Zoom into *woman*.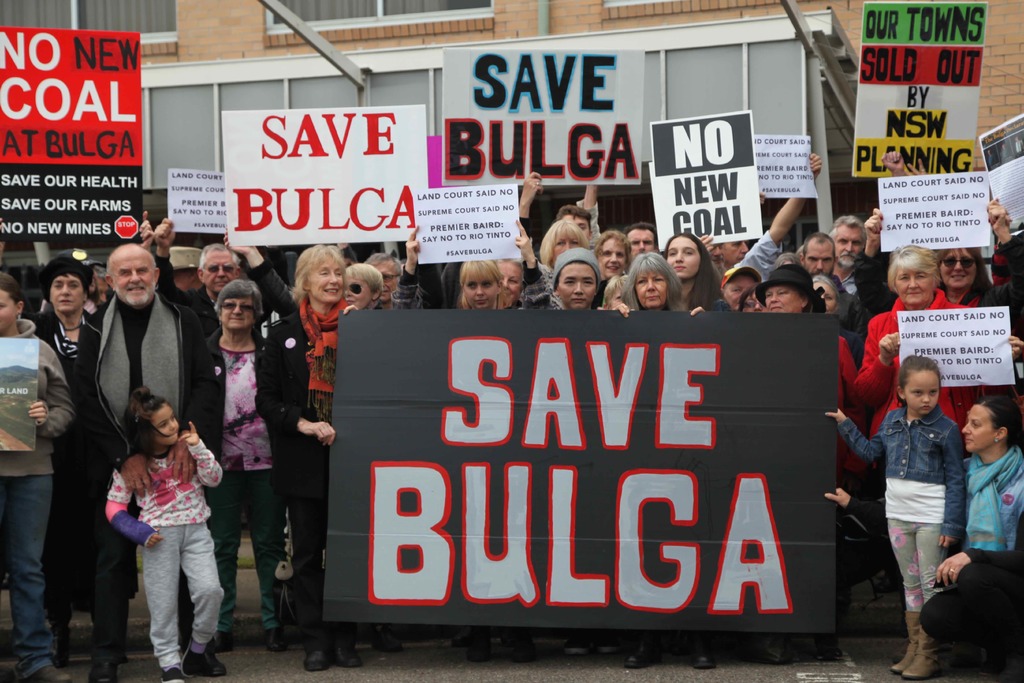
Zoom target: (183,277,289,647).
